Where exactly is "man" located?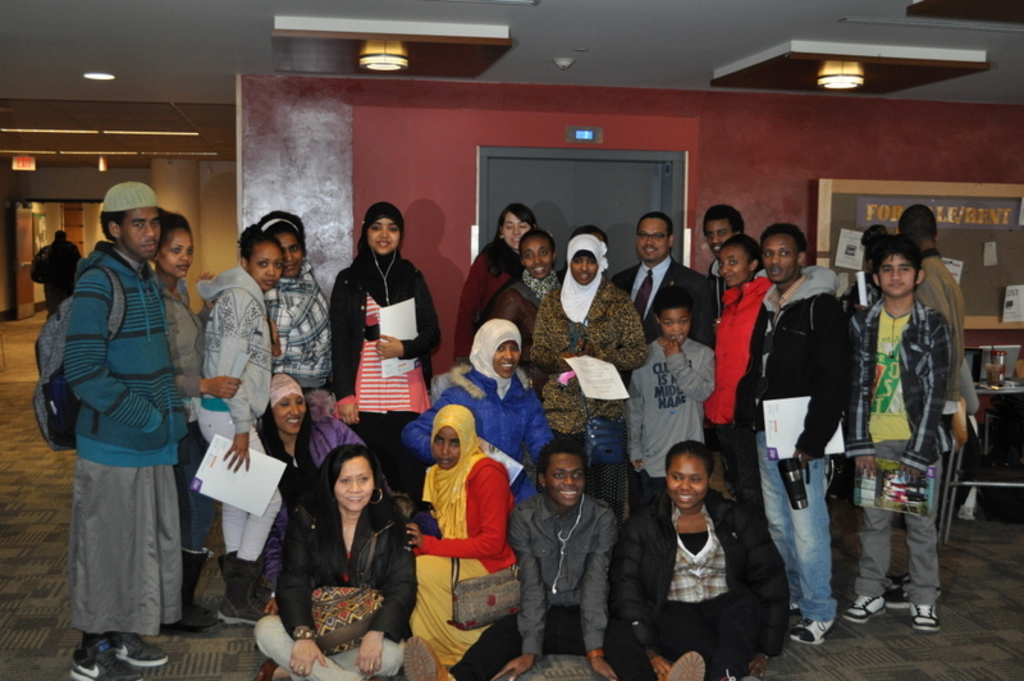
Its bounding box is (609, 214, 718, 344).
